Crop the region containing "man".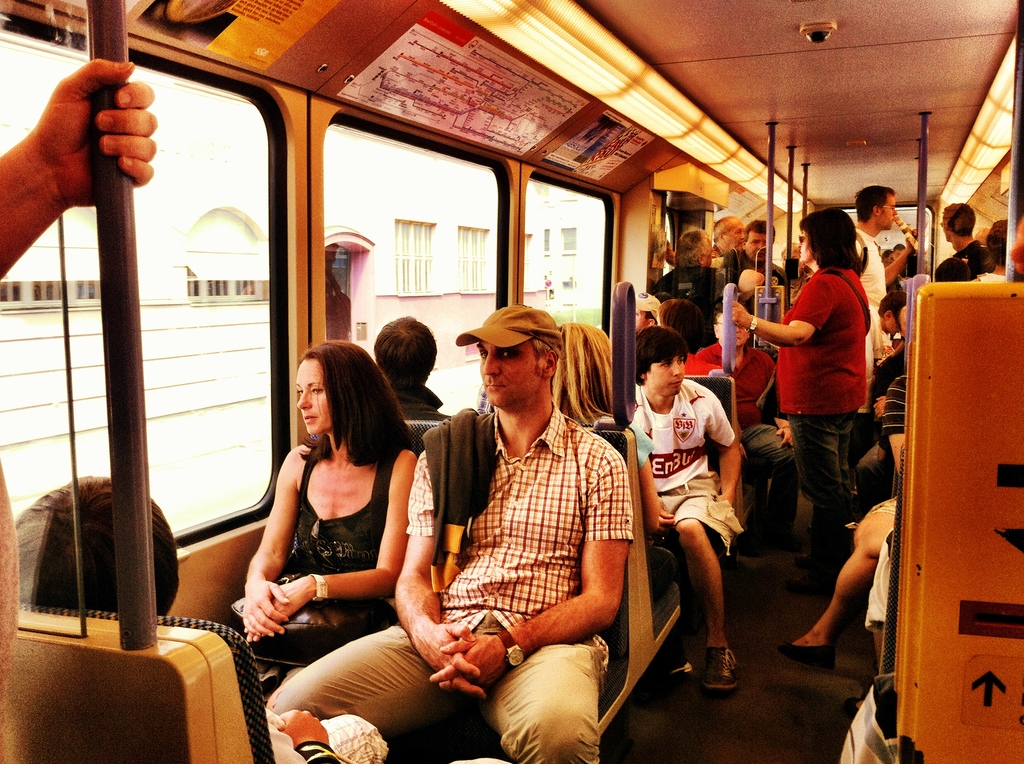
Crop region: (x1=655, y1=298, x2=719, y2=374).
